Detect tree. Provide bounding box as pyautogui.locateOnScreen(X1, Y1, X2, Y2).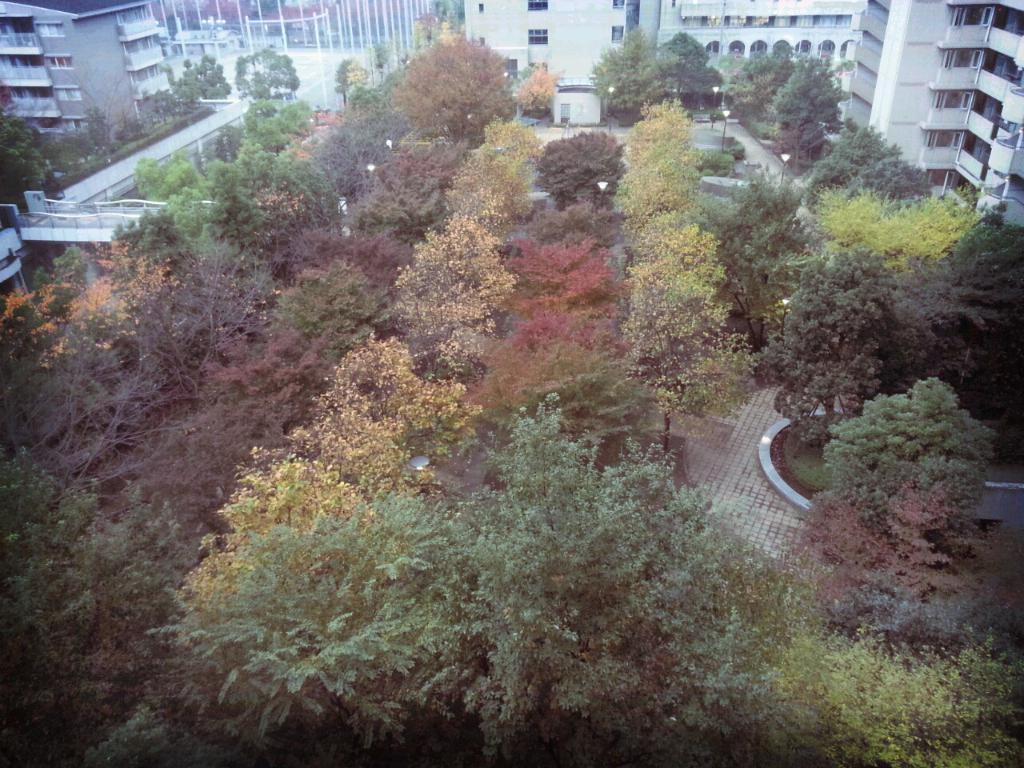
pyautogui.locateOnScreen(333, 61, 350, 110).
